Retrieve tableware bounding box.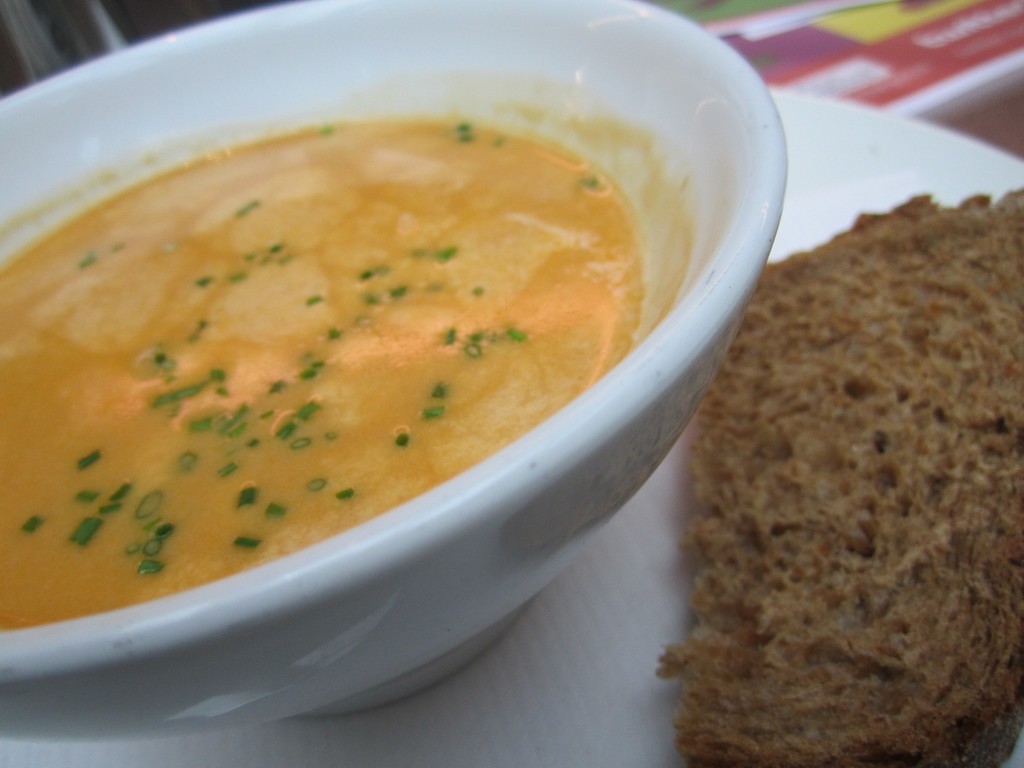
Bounding box: crop(0, 86, 1023, 767).
